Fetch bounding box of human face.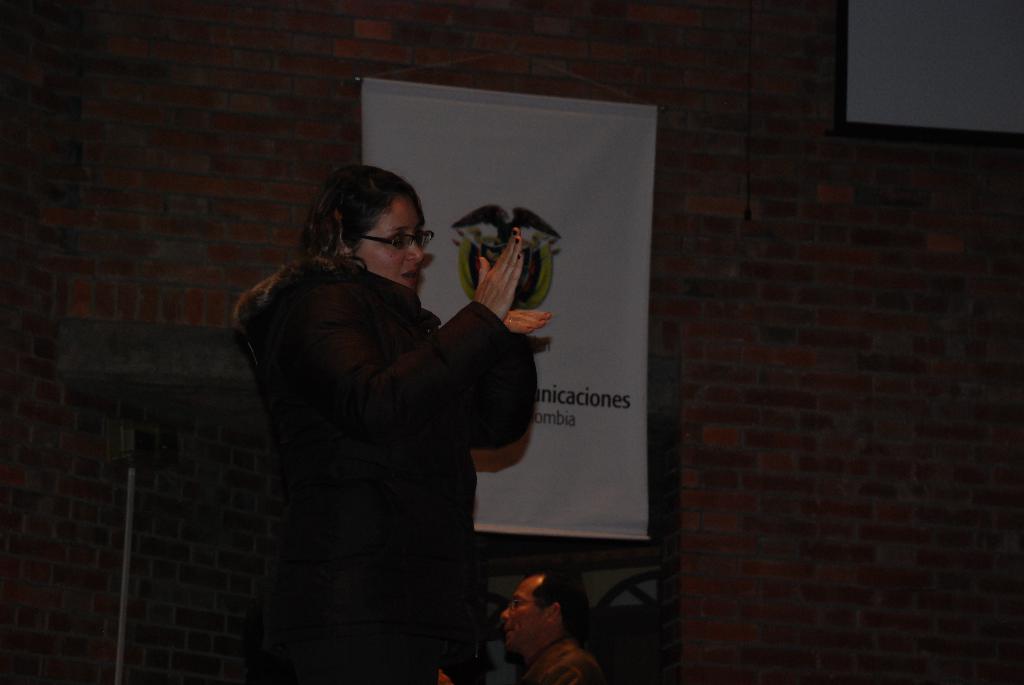
Bbox: bbox=(370, 190, 421, 284).
